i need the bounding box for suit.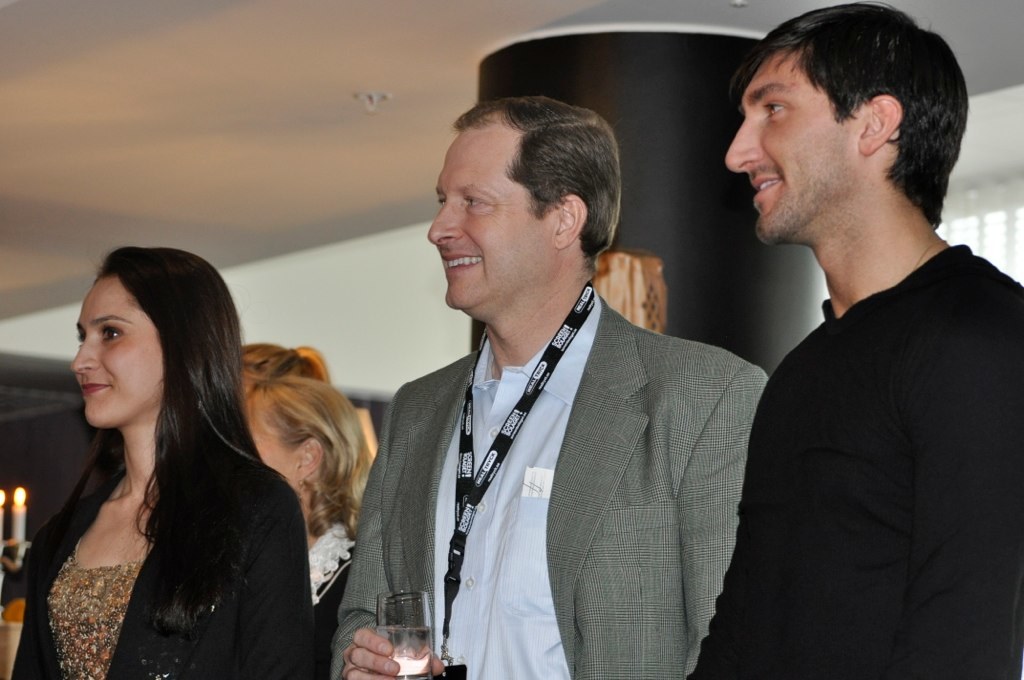
Here it is: <region>332, 296, 768, 677</region>.
